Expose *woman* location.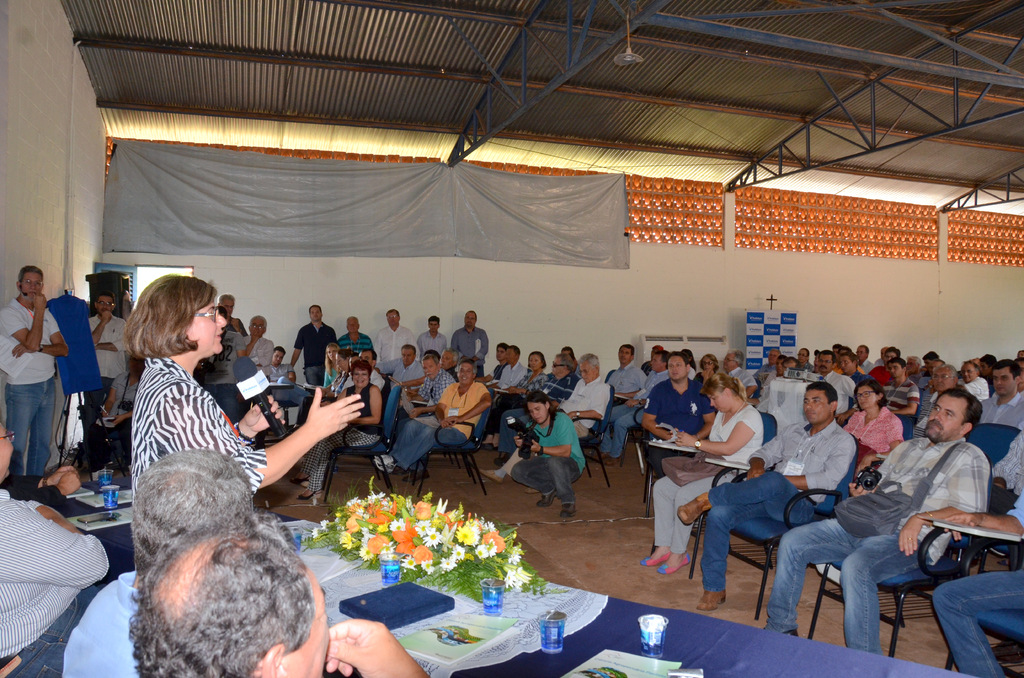
Exposed at [844,383,904,460].
